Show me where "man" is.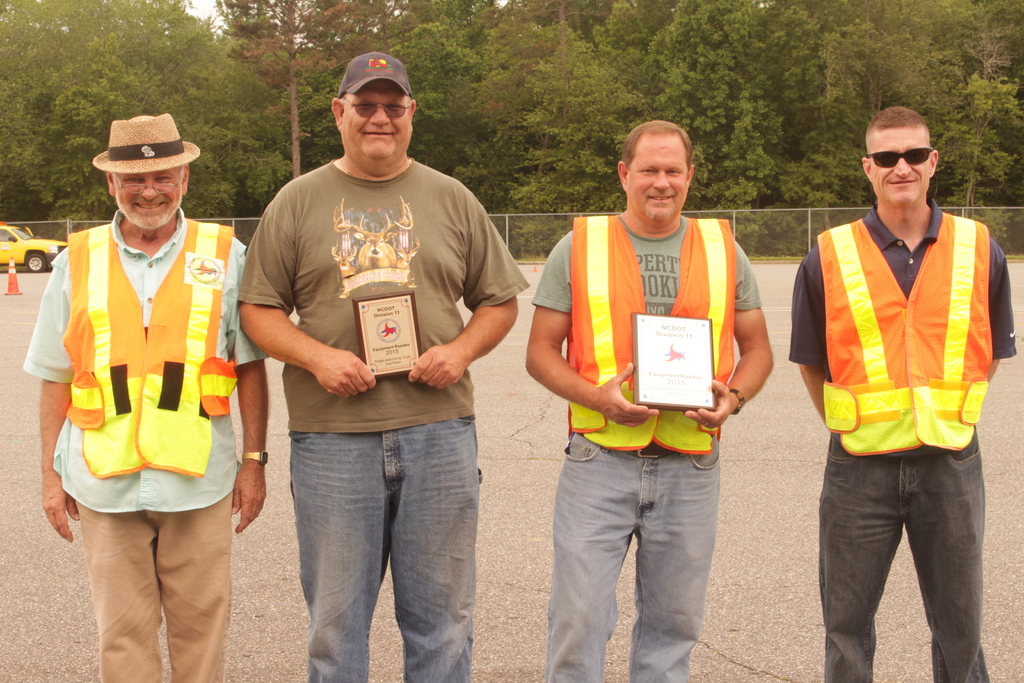
"man" is at box(19, 112, 269, 682).
